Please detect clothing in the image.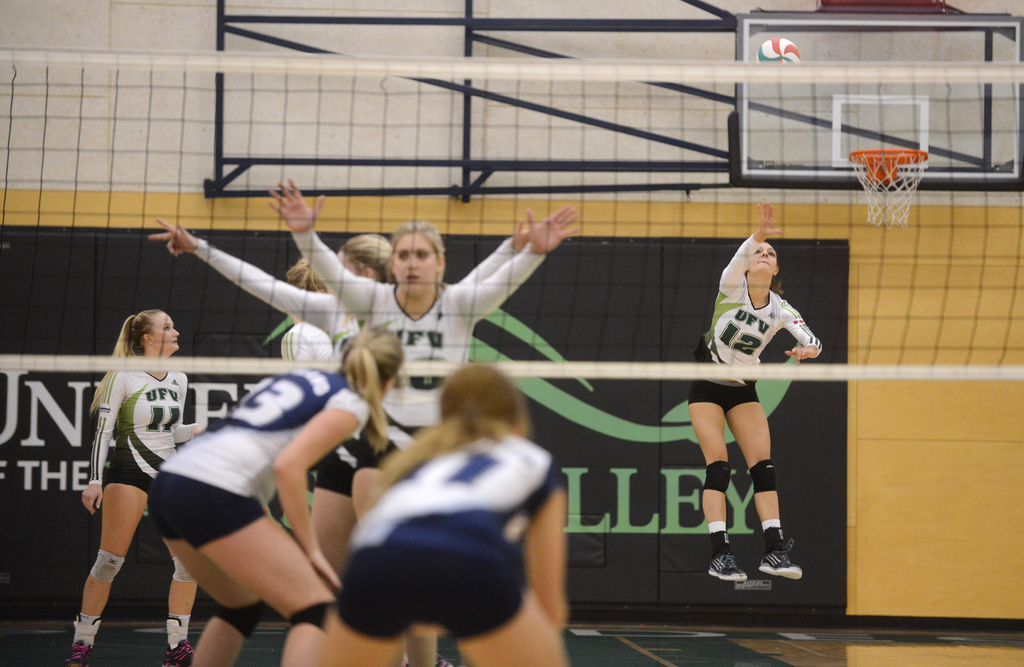
crop(303, 227, 541, 468).
